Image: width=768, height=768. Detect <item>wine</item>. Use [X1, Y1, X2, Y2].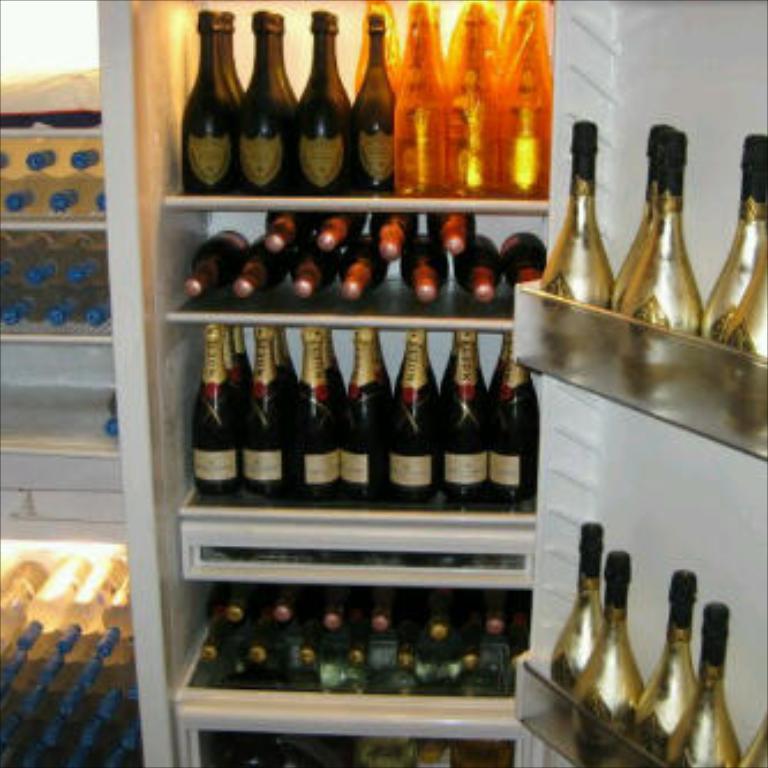
[249, 634, 272, 667].
